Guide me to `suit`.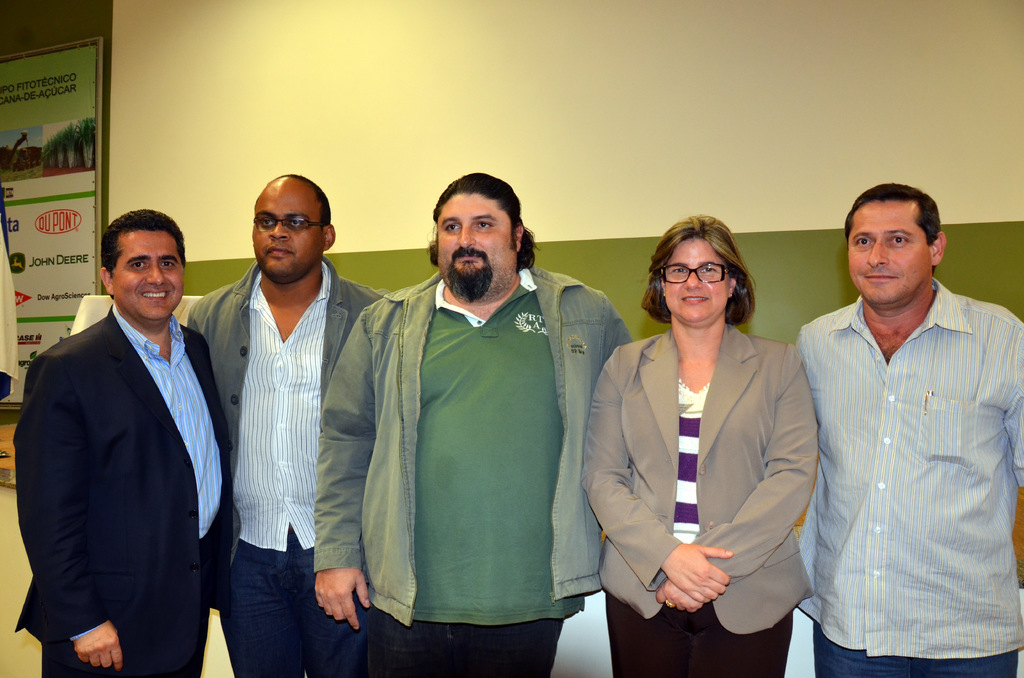
Guidance: {"left": 15, "top": 254, "right": 207, "bottom": 668}.
